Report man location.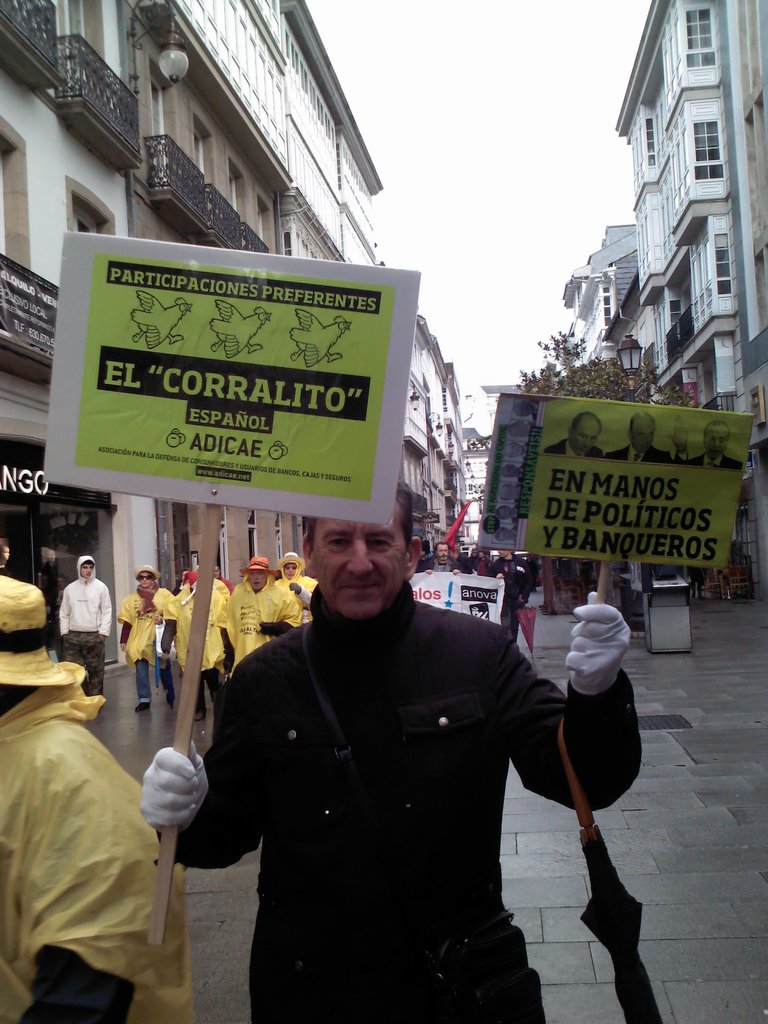
Report: box(412, 538, 464, 578).
